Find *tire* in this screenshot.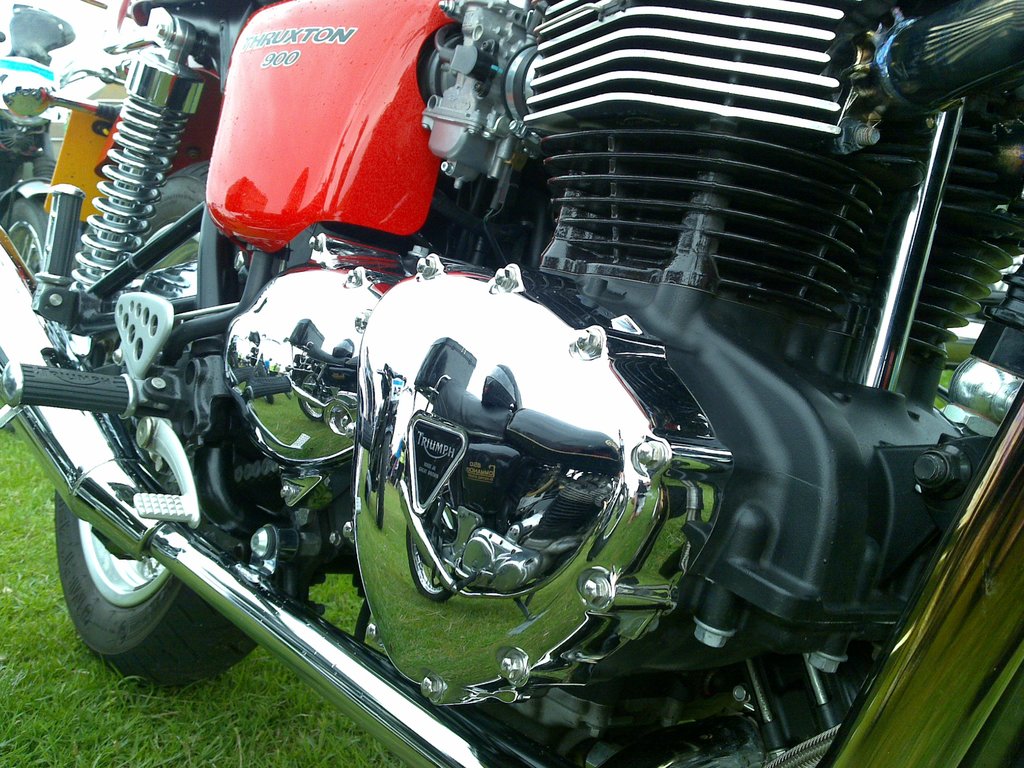
The bounding box for *tire* is l=255, t=369, r=273, b=403.
